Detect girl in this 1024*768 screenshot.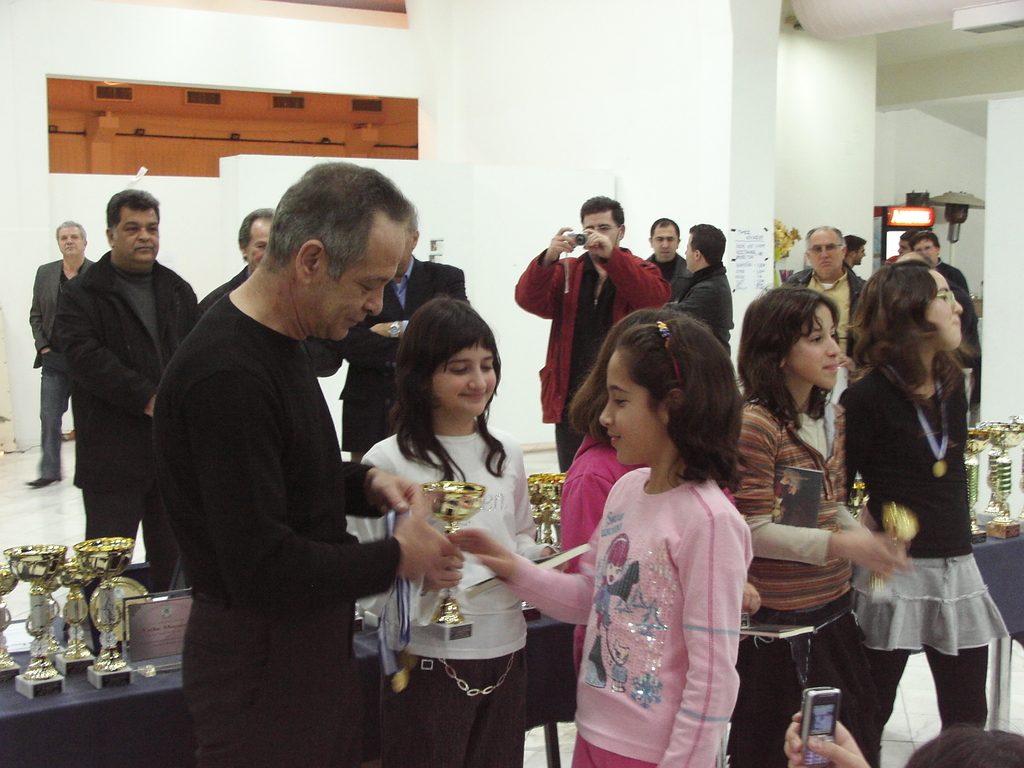
Detection: (834,255,1009,765).
